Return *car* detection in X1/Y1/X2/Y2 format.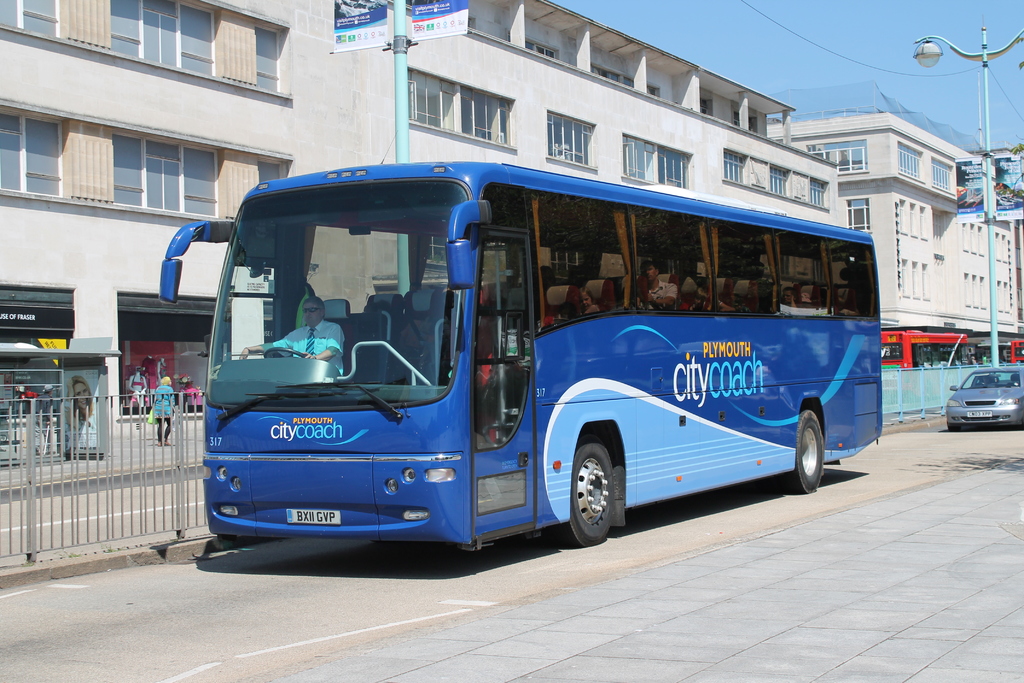
947/368/1023/431.
